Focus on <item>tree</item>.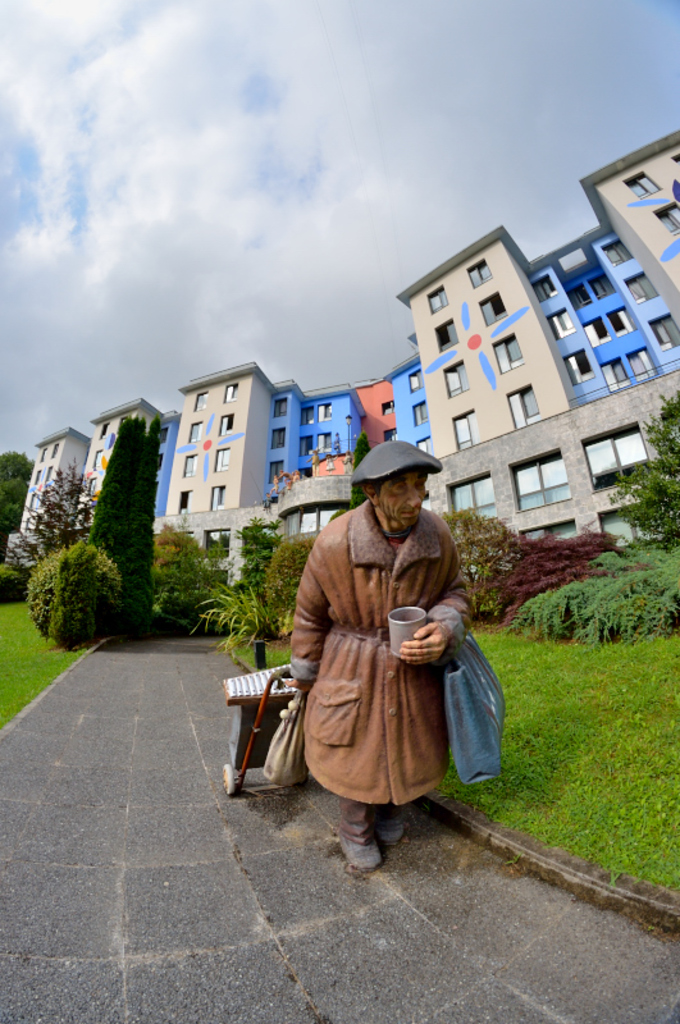
Focused at detection(36, 531, 118, 649).
